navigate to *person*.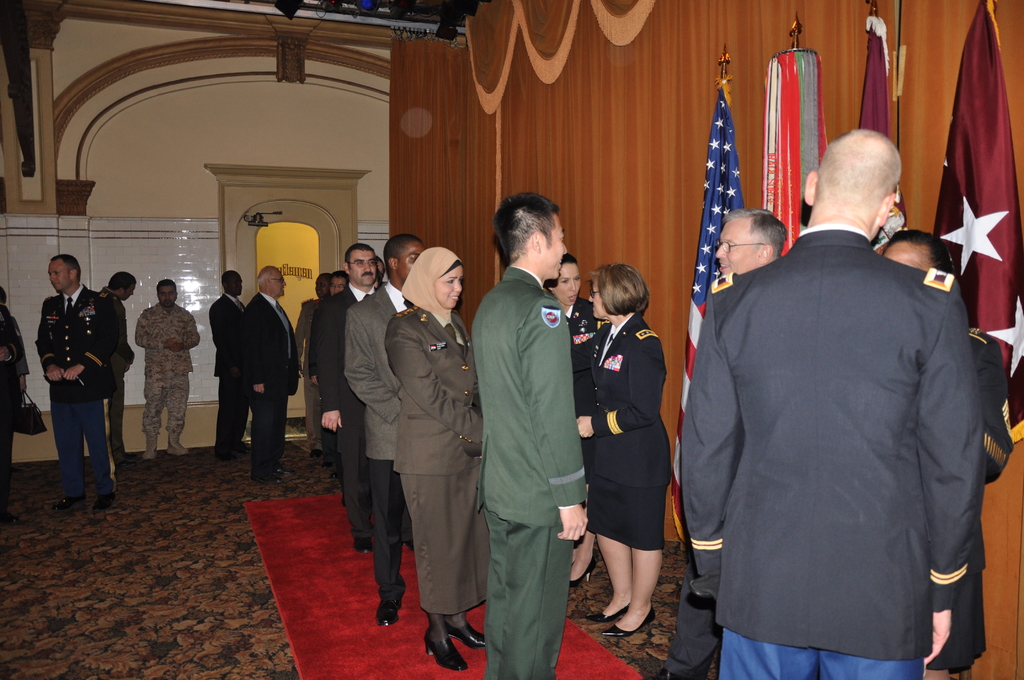
Navigation target: Rect(647, 210, 790, 679).
